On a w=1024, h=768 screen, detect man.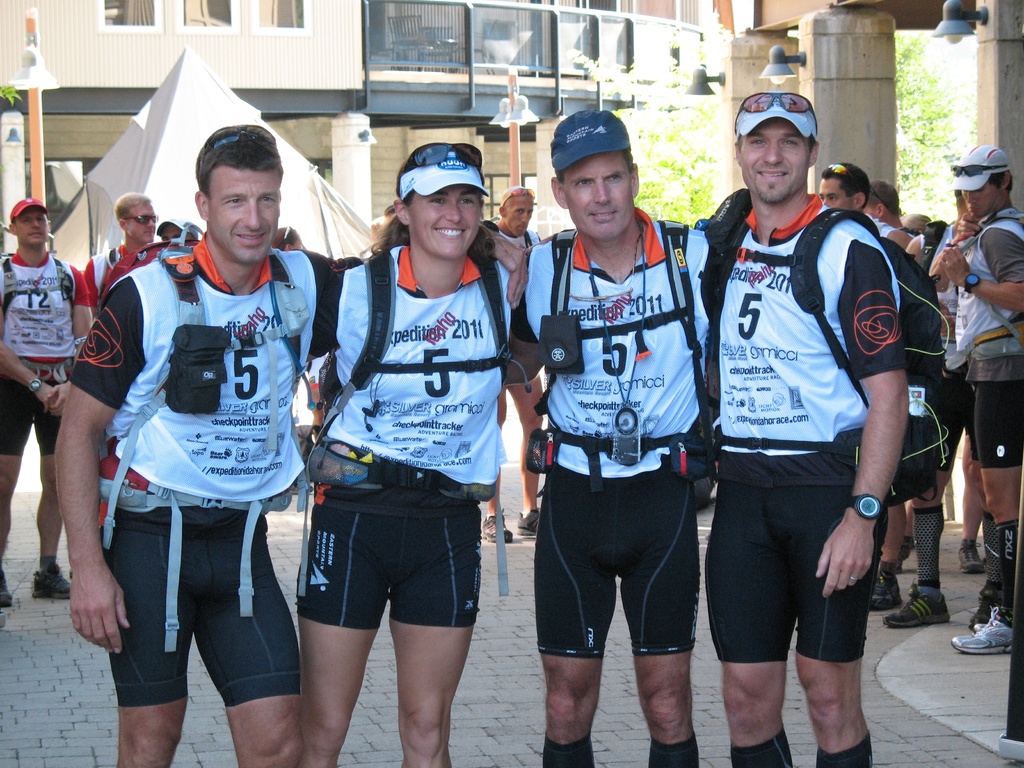
box=[0, 198, 95, 603].
